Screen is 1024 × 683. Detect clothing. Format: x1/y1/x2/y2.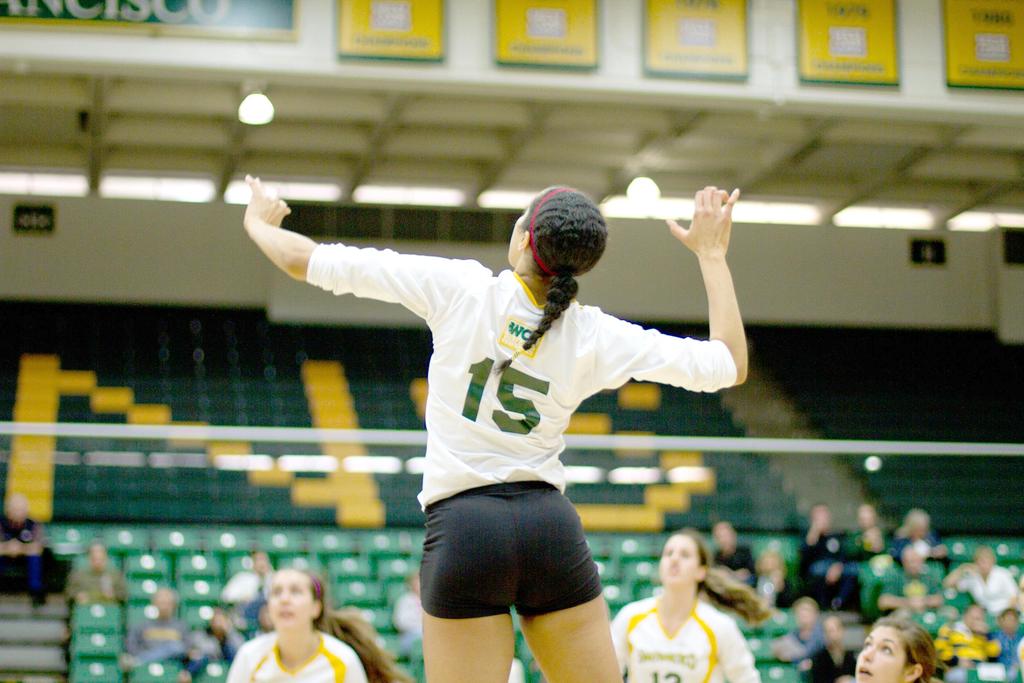
396/591/427/638.
